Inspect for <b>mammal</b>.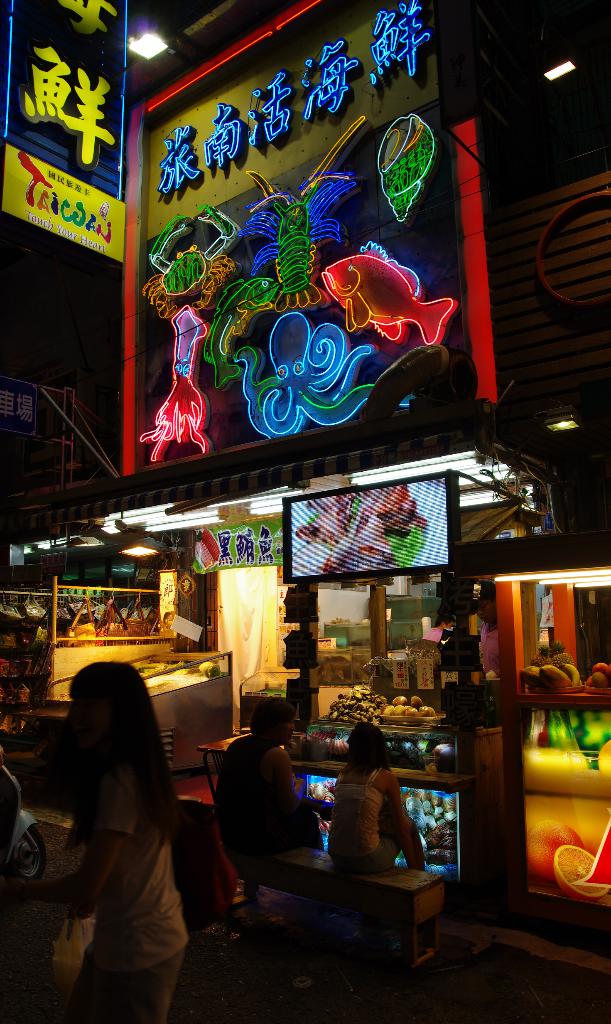
Inspection: 479,592,503,674.
